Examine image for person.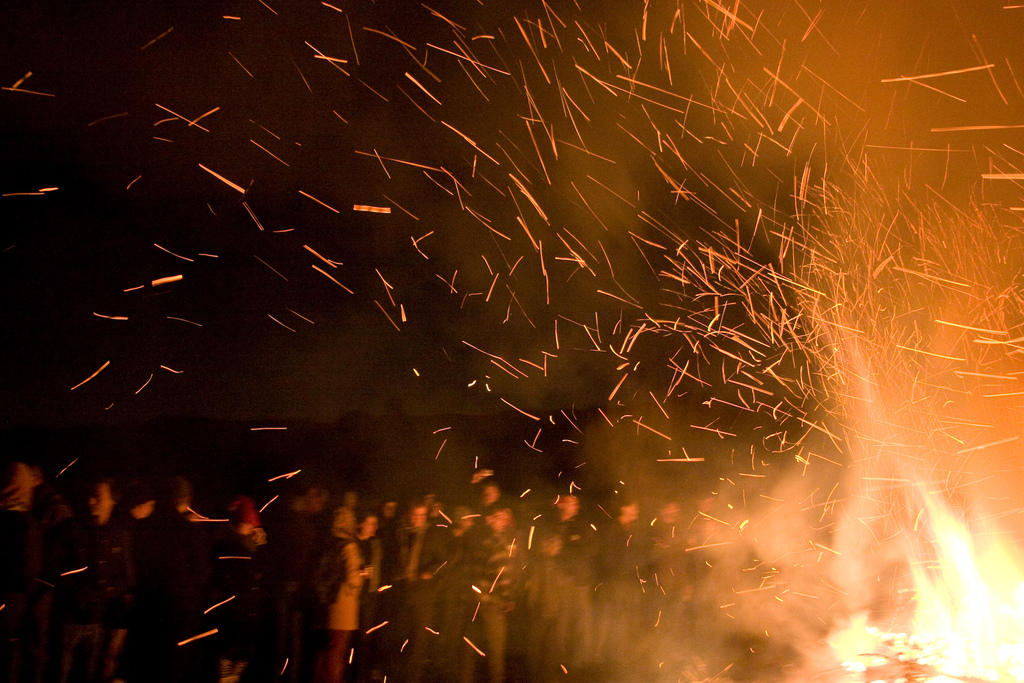
Examination result: (652,490,696,662).
